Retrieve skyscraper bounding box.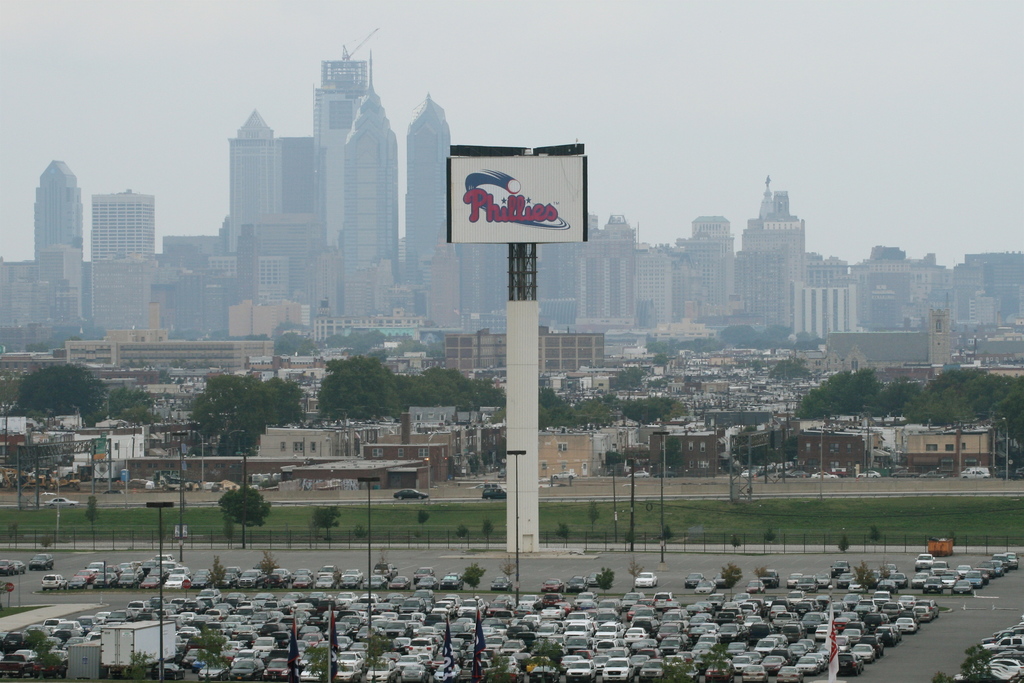
Bounding box: left=19, top=156, right=76, bottom=265.
